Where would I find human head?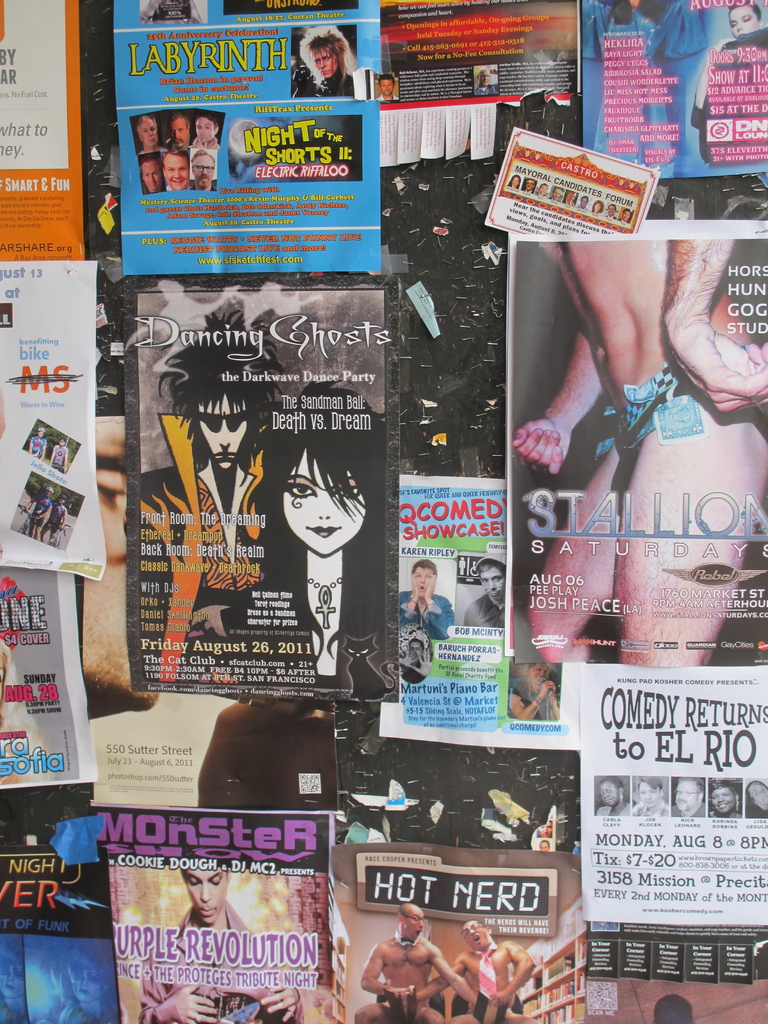
At 634, 771, 662, 806.
